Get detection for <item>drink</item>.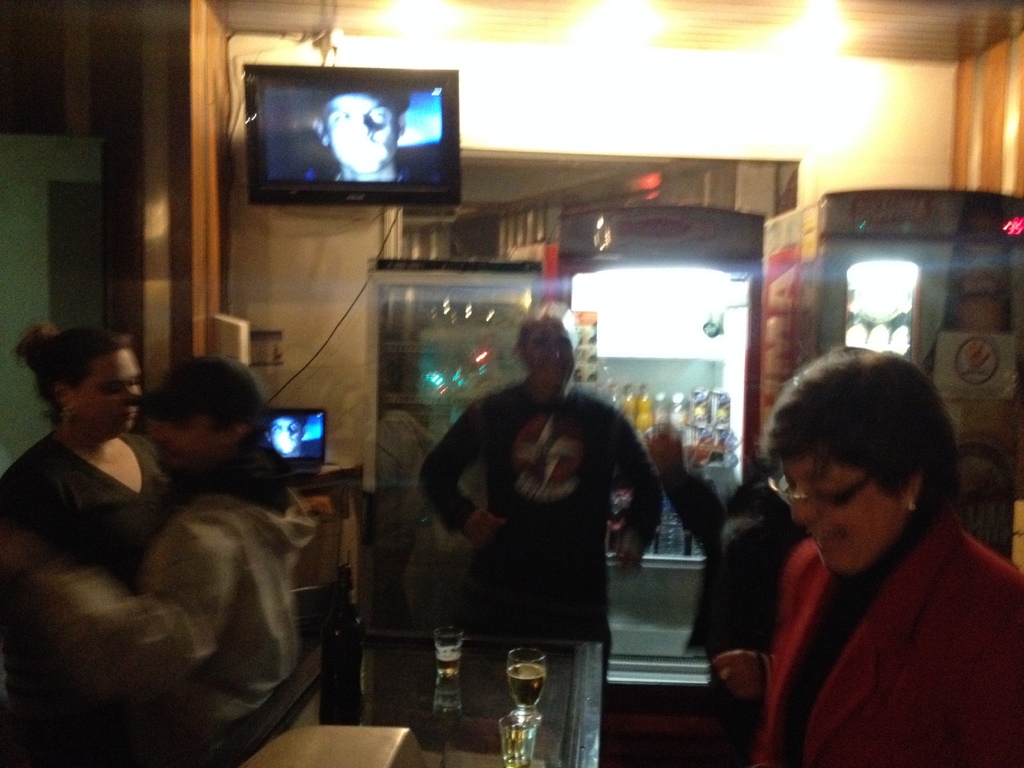
Detection: Rect(509, 656, 545, 701).
